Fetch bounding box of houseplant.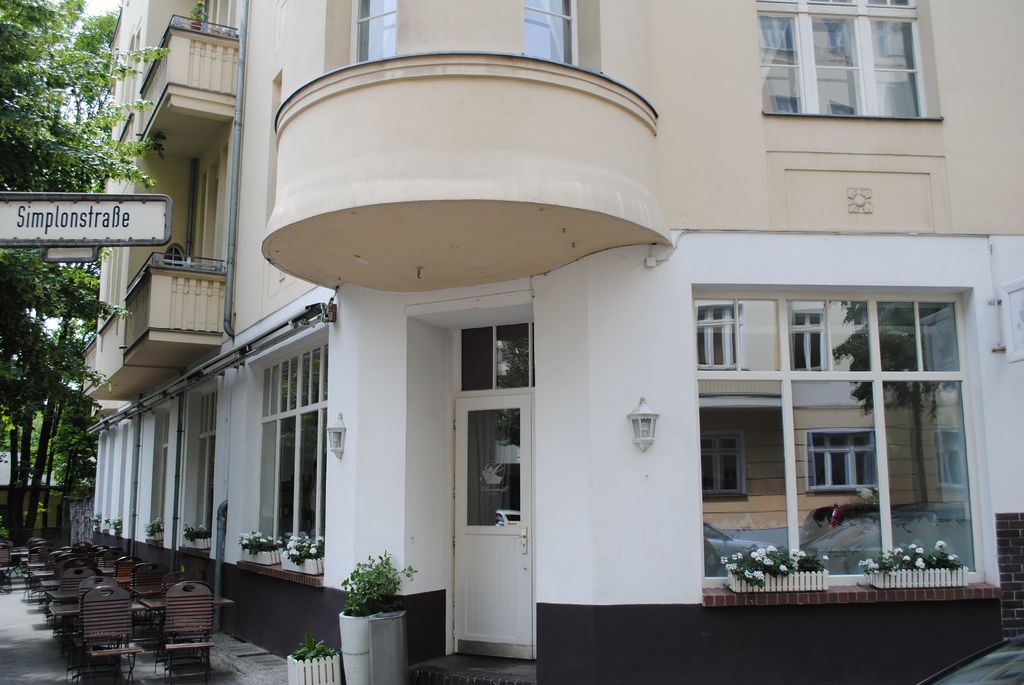
Bbox: locate(720, 542, 833, 597).
